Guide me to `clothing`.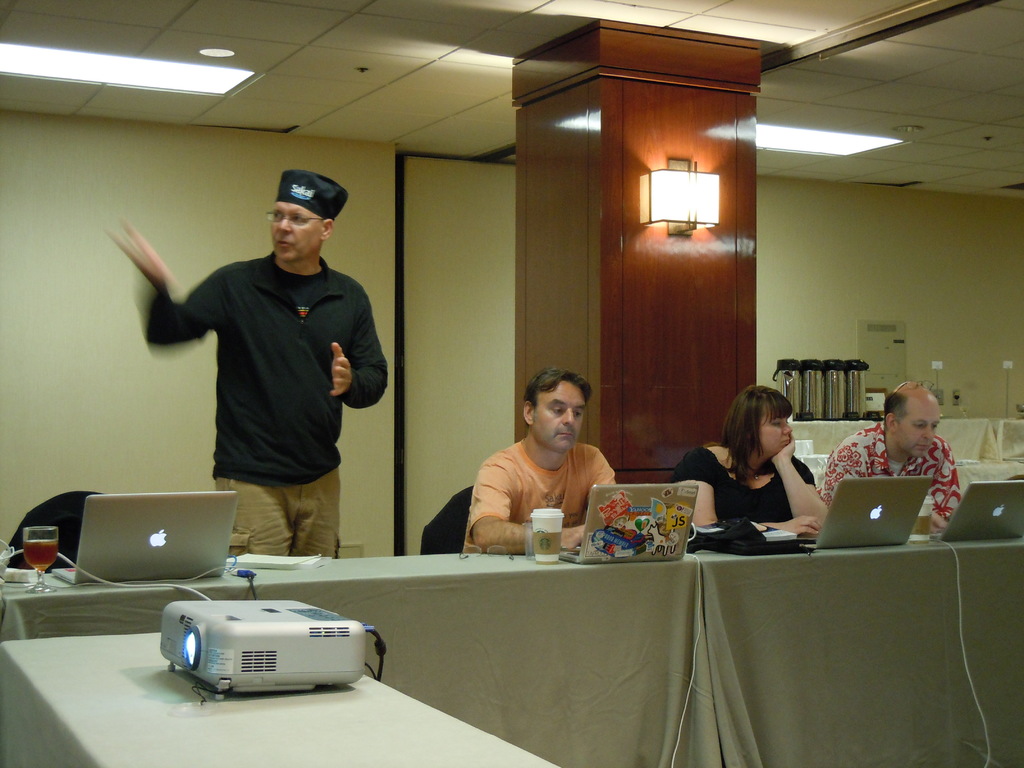
Guidance: detection(813, 425, 962, 531).
